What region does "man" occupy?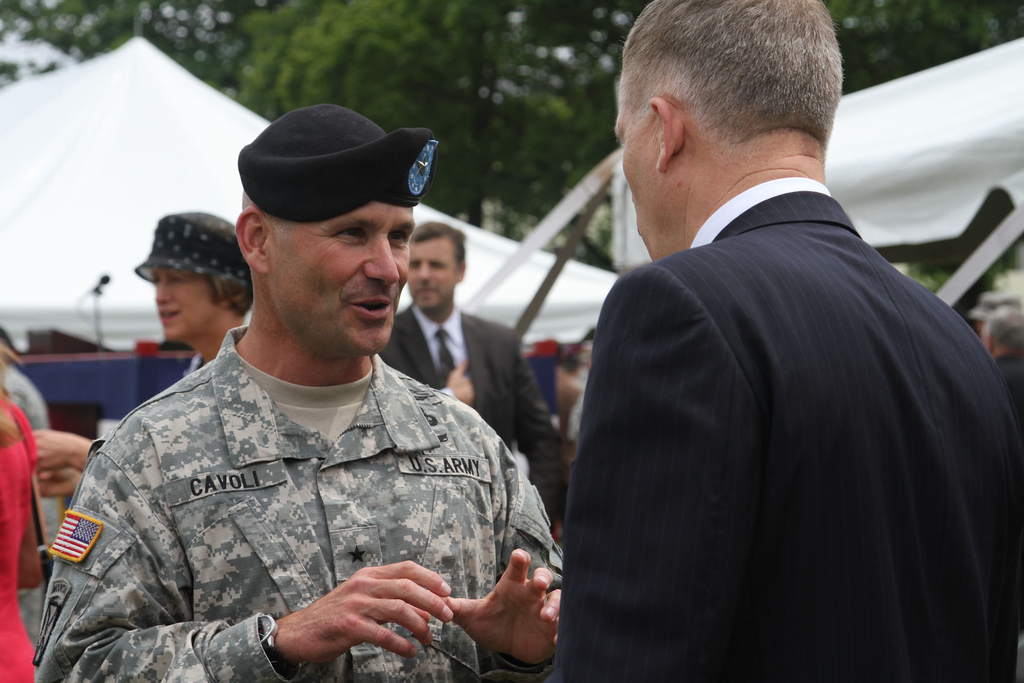
(31,103,563,682).
